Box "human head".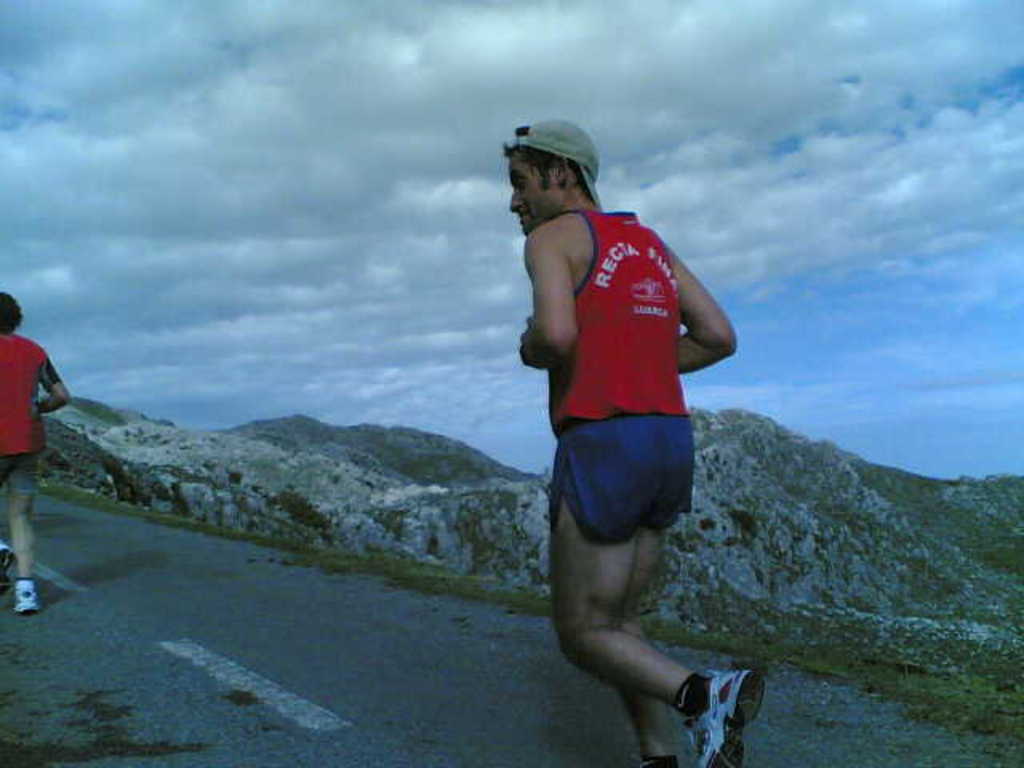
496/115/608/224.
